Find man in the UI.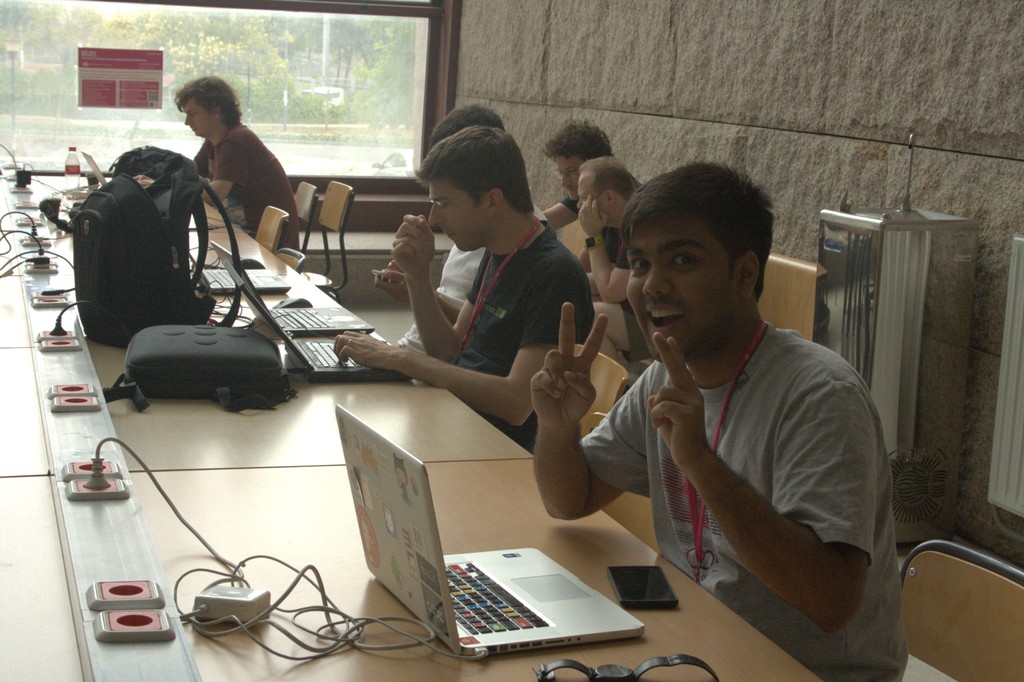
UI element at select_region(581, 153, 653, 366).
